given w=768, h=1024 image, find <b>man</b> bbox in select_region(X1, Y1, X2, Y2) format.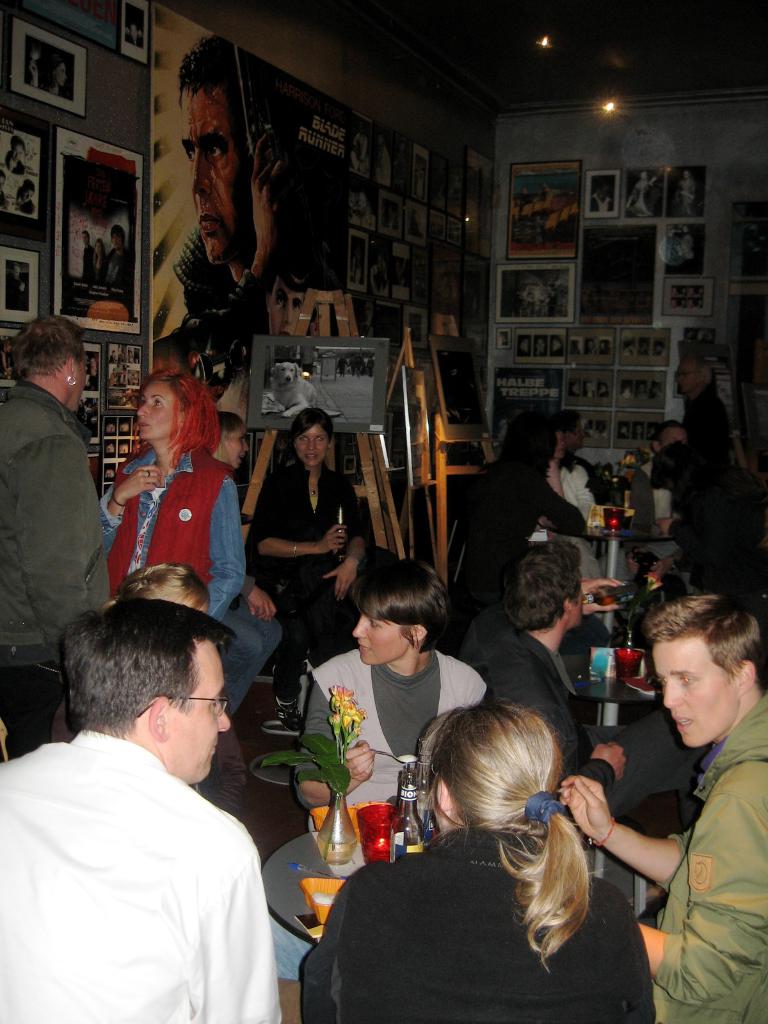
select_region(673, 353, 741, 548).
